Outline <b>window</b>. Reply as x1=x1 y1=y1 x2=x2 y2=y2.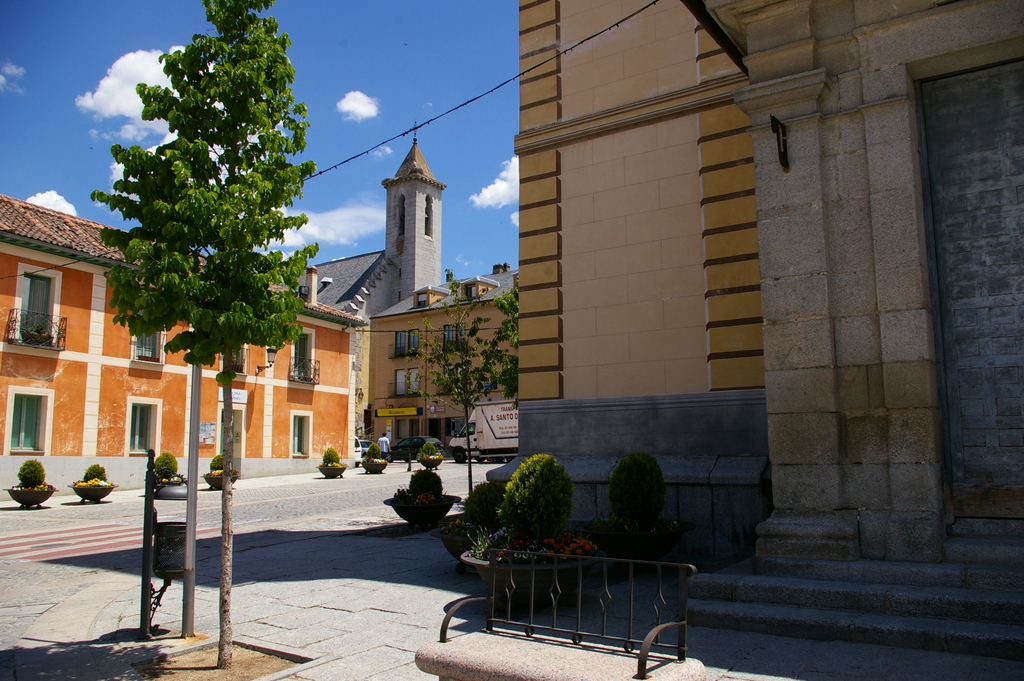
x1=394 y1=369 x2=406 y2=395.
